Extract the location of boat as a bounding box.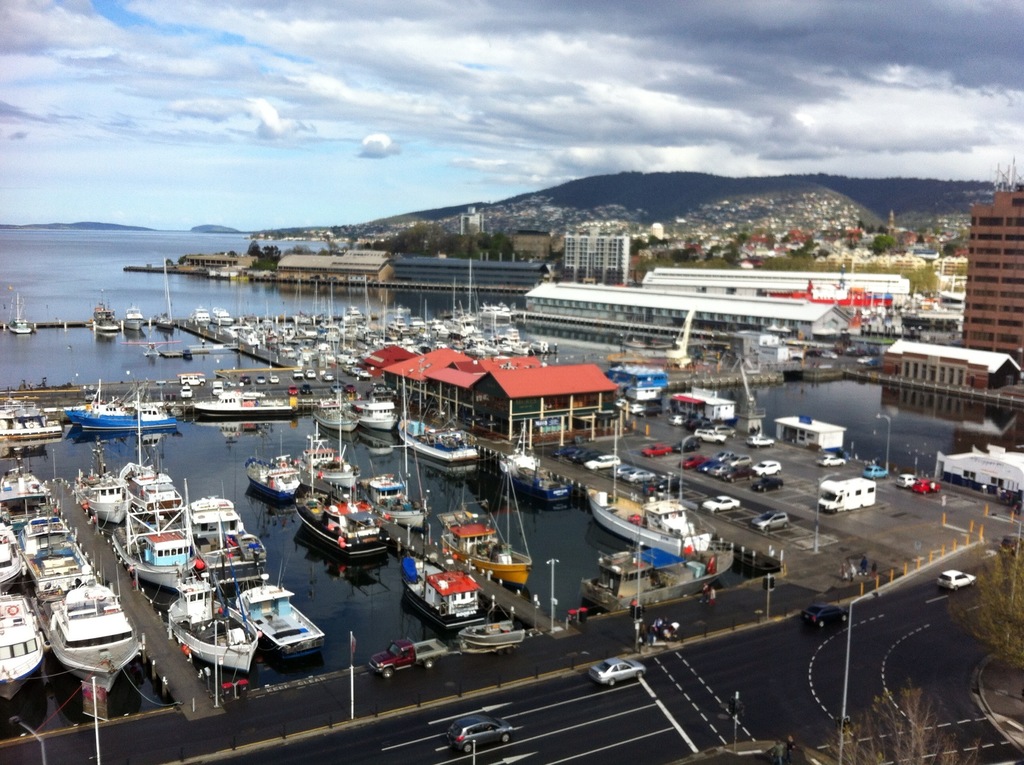
188, 304, 212, 331.
